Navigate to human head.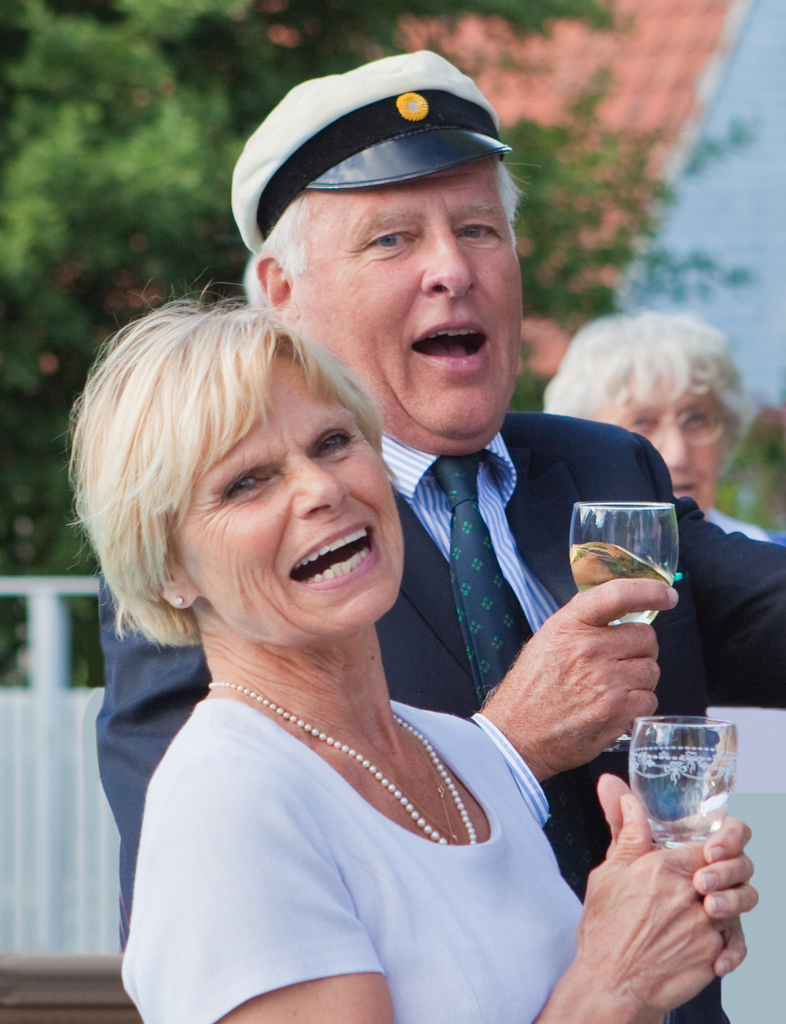
Navigation target: 53, 271, 416, 648.
